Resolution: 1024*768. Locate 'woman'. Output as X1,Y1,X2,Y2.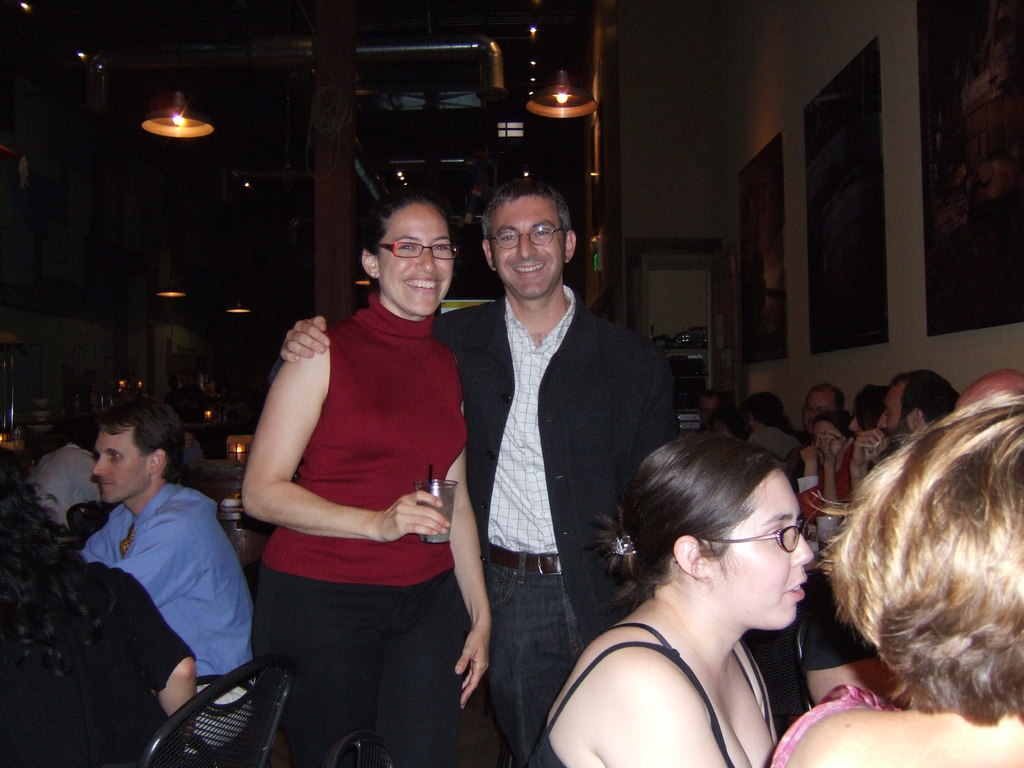
0,442,197,767.
